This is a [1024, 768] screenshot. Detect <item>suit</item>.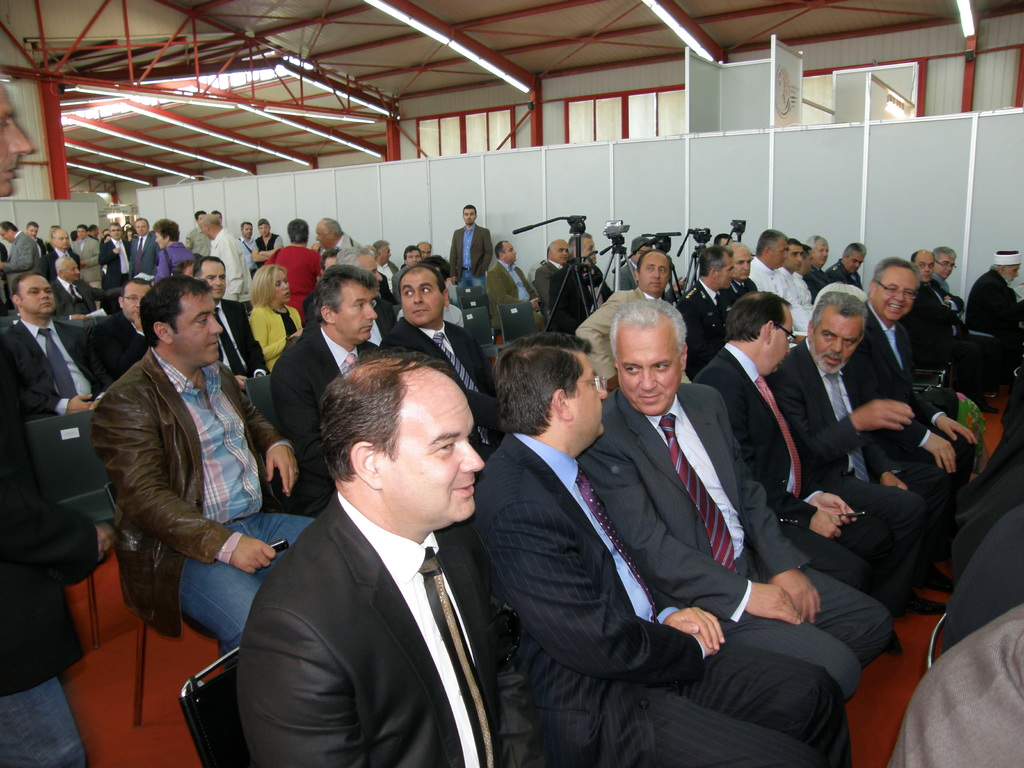
[450, 228, 495, 282].
